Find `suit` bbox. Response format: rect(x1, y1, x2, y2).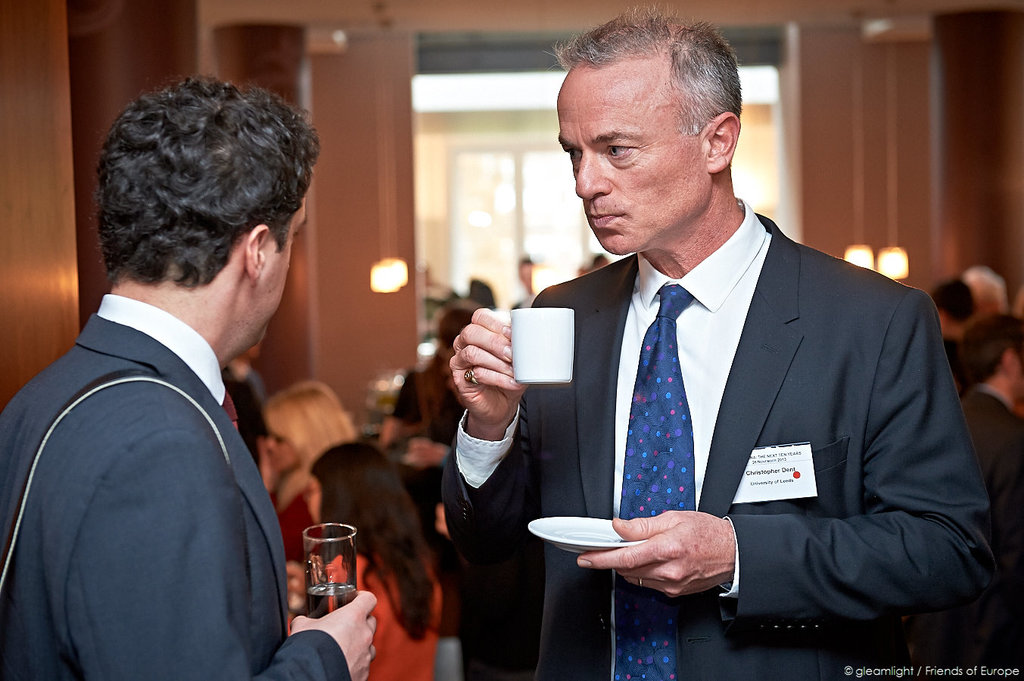
rect(1, 313, 350, 680).
